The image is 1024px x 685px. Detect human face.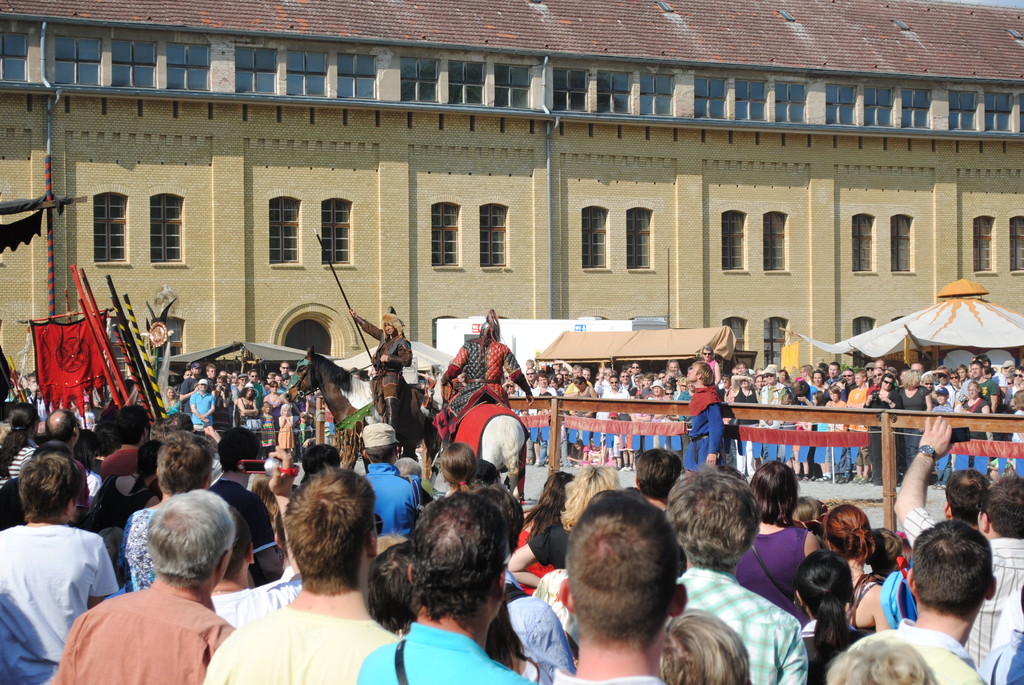
Detection: {"left": 936, "top": 397, "right": 943, "bottom": 404}.
